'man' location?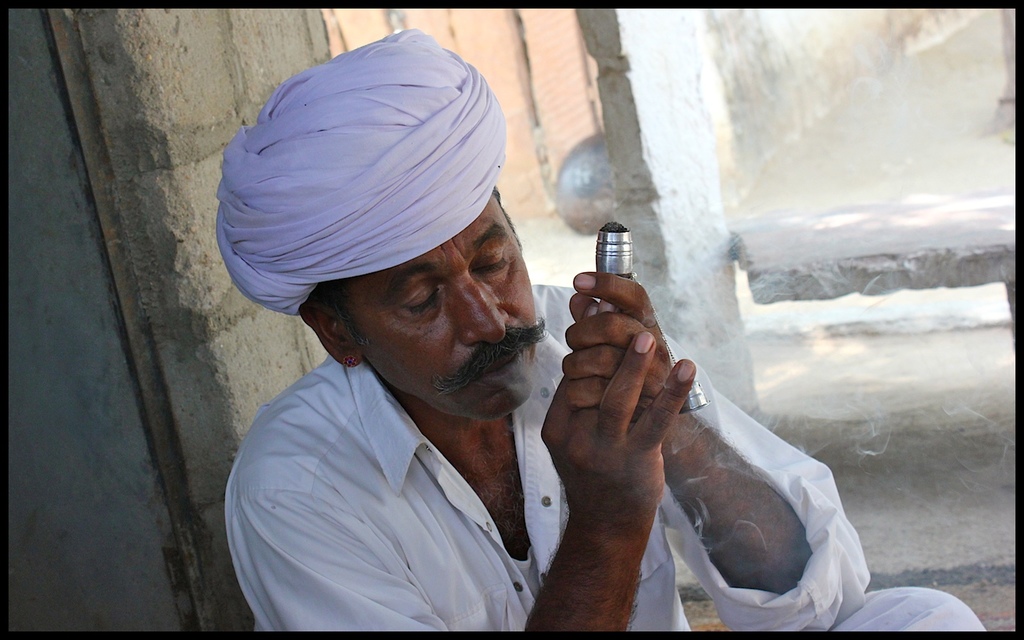
<region>230, 112, 769, 639</region>
